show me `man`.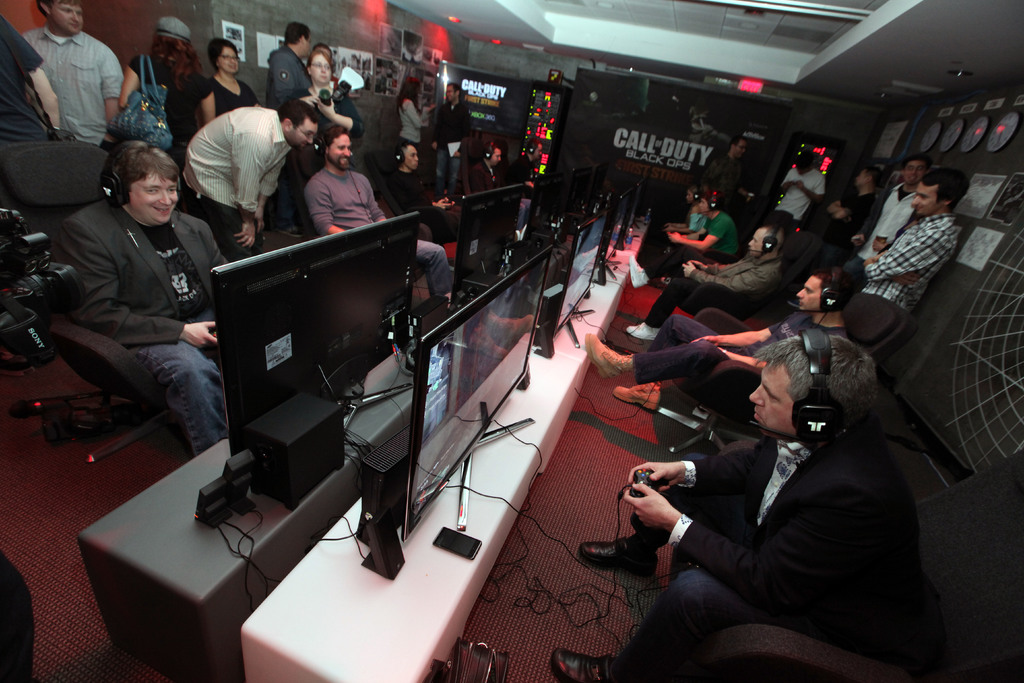
`man` is here: <box>385,138,456,244</box>.
